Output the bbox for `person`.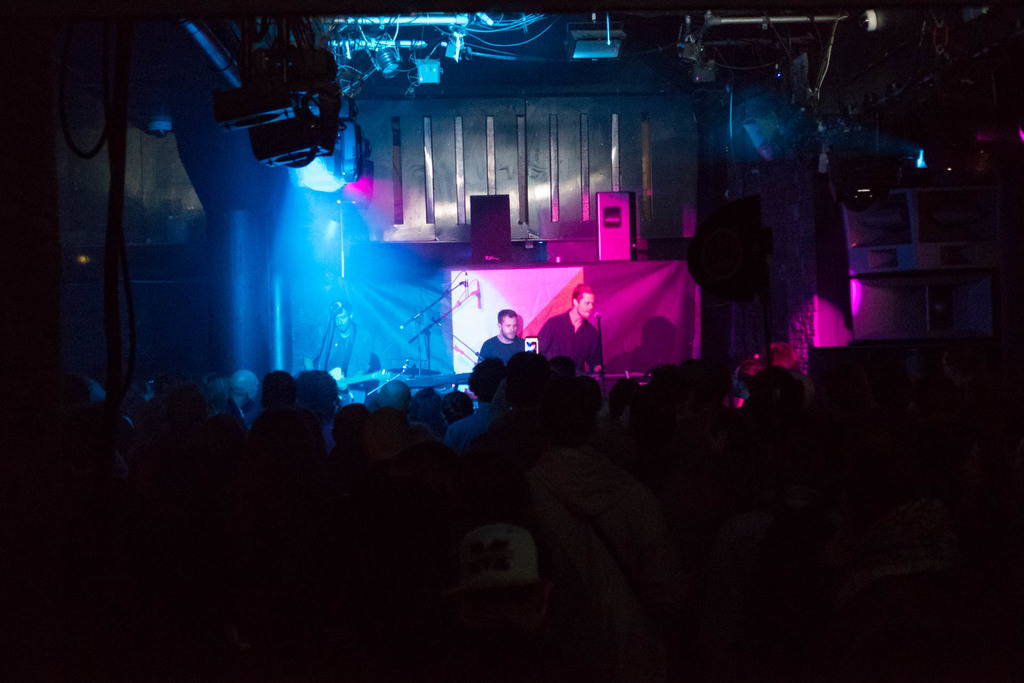
(536, 287, 596, 366).
